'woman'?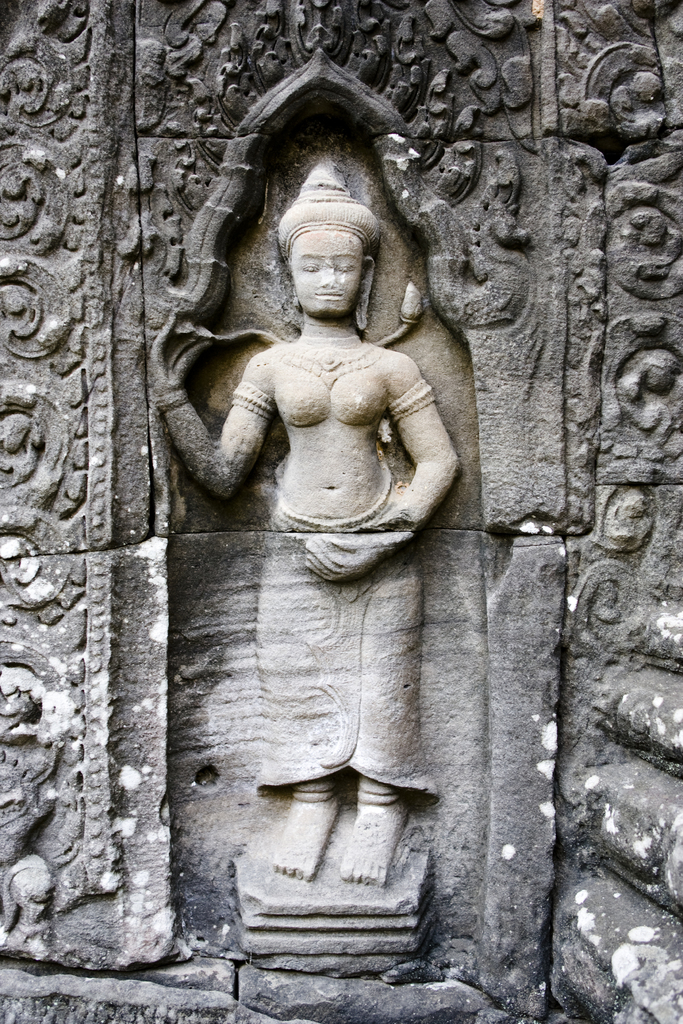
(150, 164, 457, 899)
